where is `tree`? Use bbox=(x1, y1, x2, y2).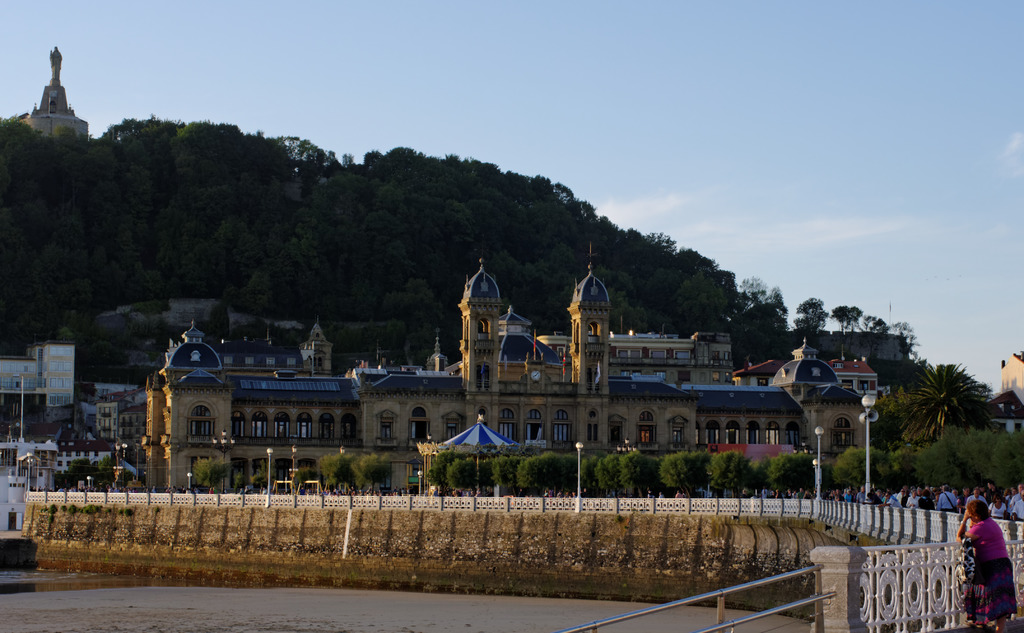
bbox=(234, 466, 248, 499).
